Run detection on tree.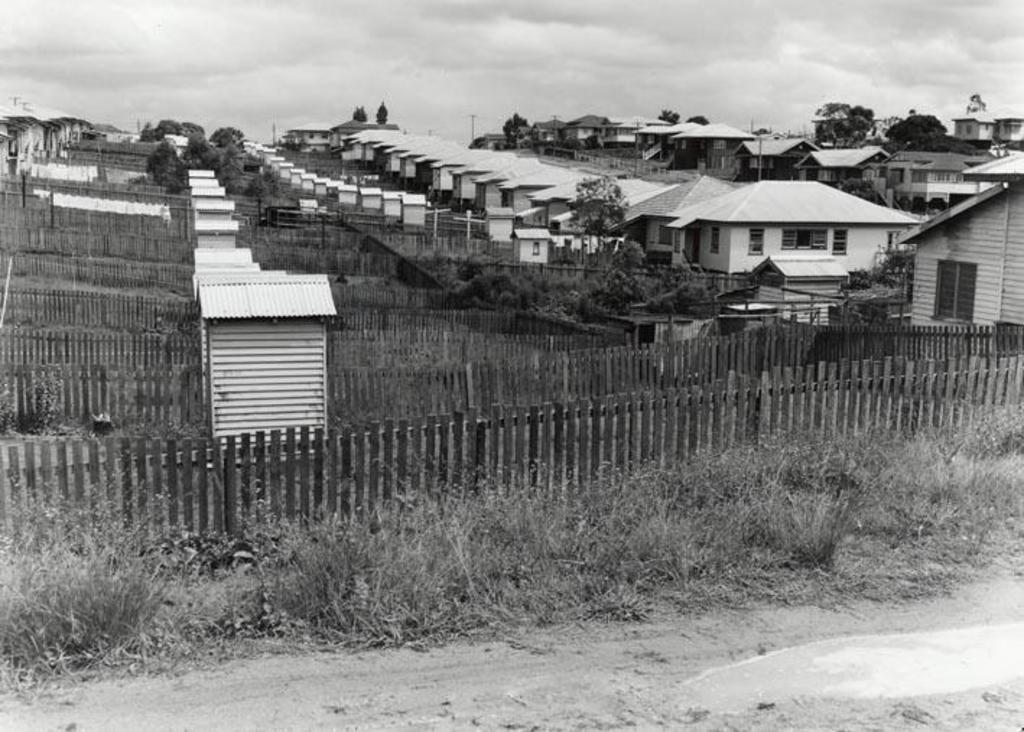
Result: <bbox>654, 110, 679, 126</bbox>.
